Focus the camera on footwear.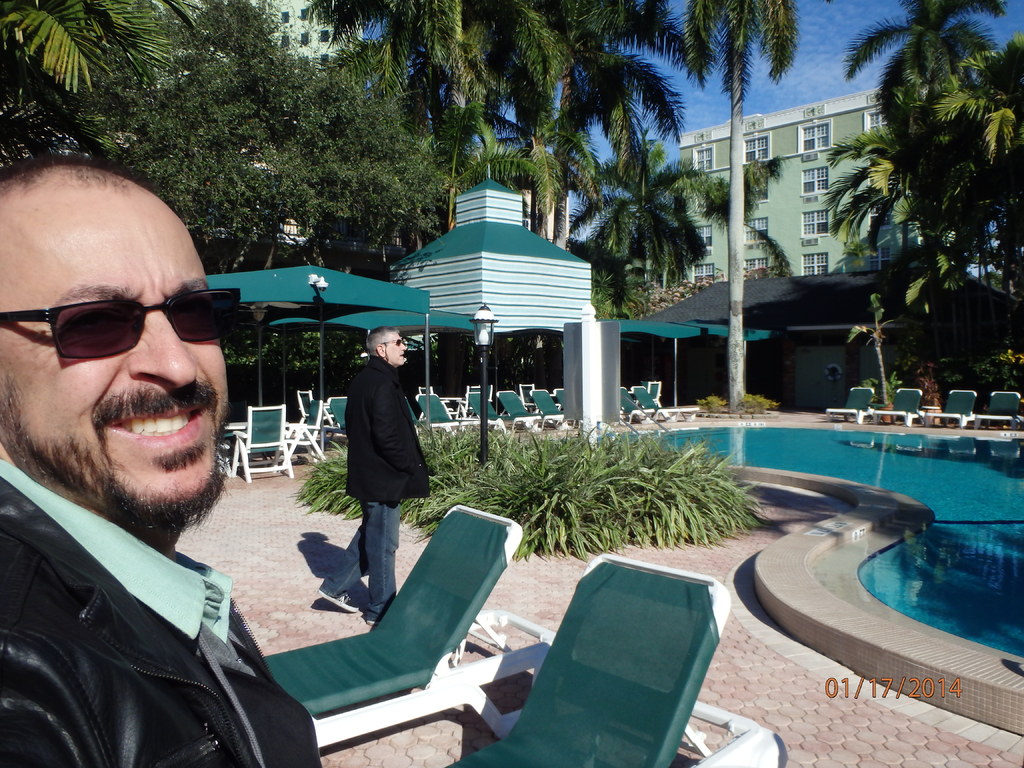
Focus region: <region>363, 616, 381, 625</region>.
